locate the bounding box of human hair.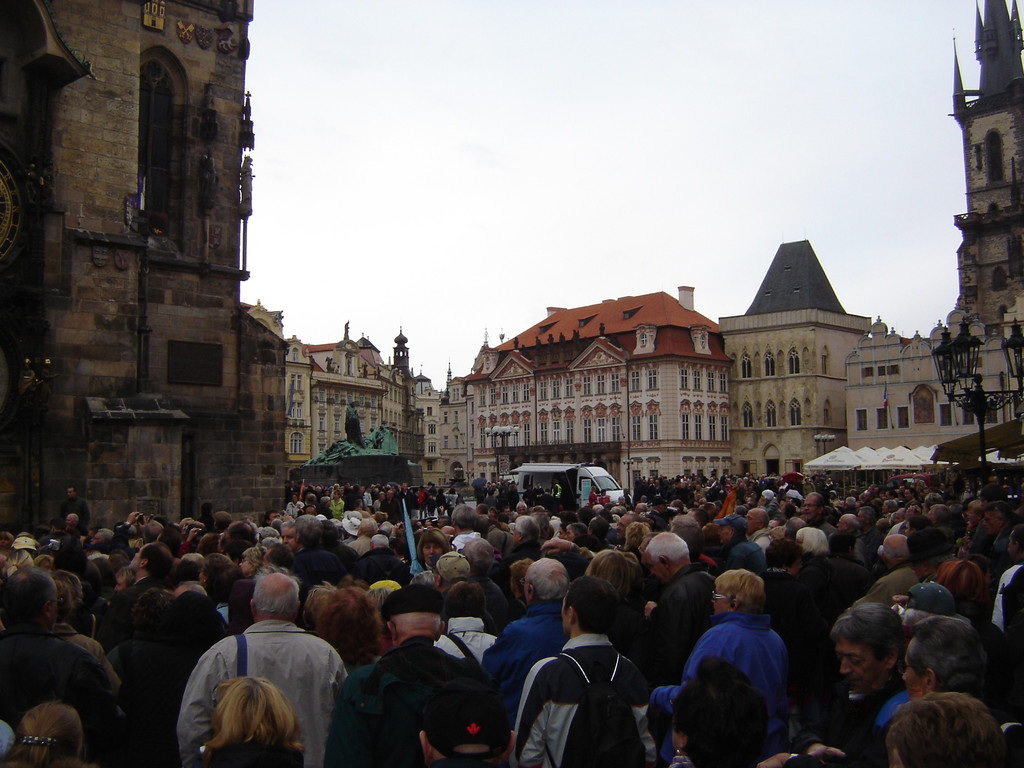
Bounding box: l=0, t=566, r=52, b=631.
